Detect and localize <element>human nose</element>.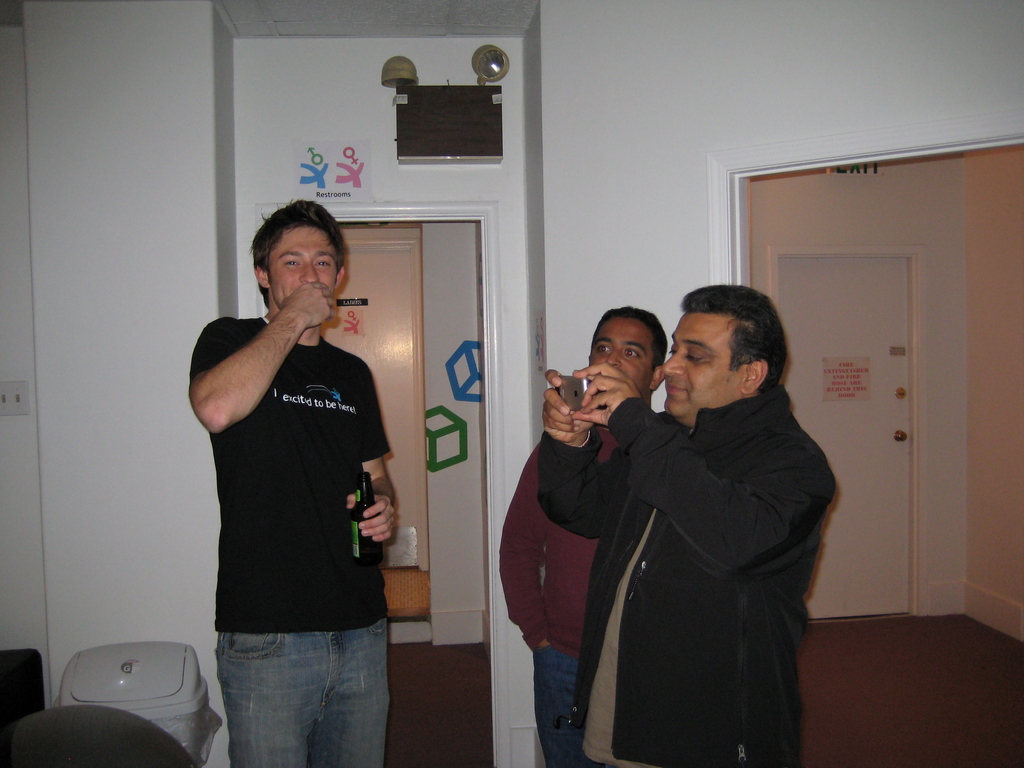
Localized at 604 351 619 366.
